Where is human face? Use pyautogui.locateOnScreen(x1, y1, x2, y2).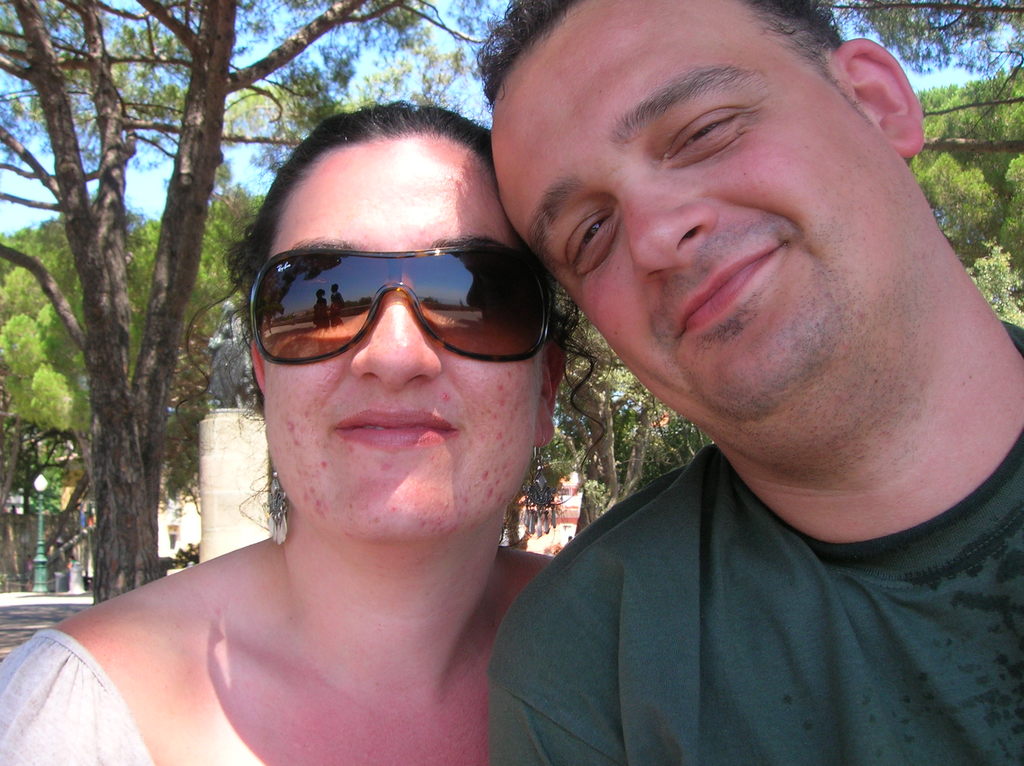
pyautogui.locateOnScreen(493, 0, 913, 436).
